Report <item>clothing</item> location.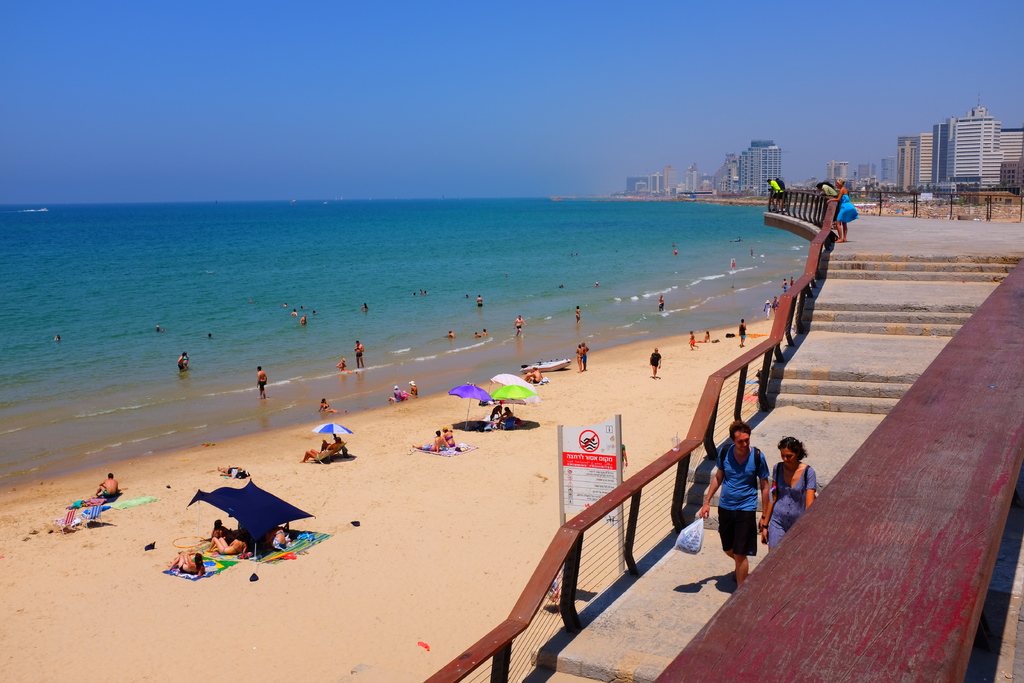
Report: select_region(716, 501, 760, 561).
